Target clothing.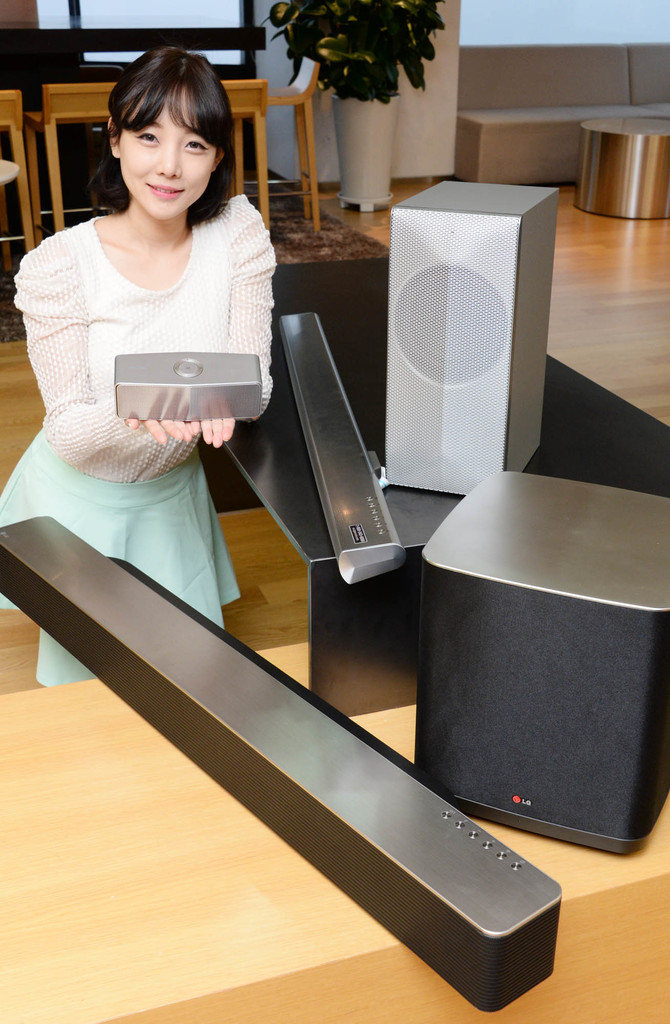
Target region: locate(9, 193, 289, 621).
